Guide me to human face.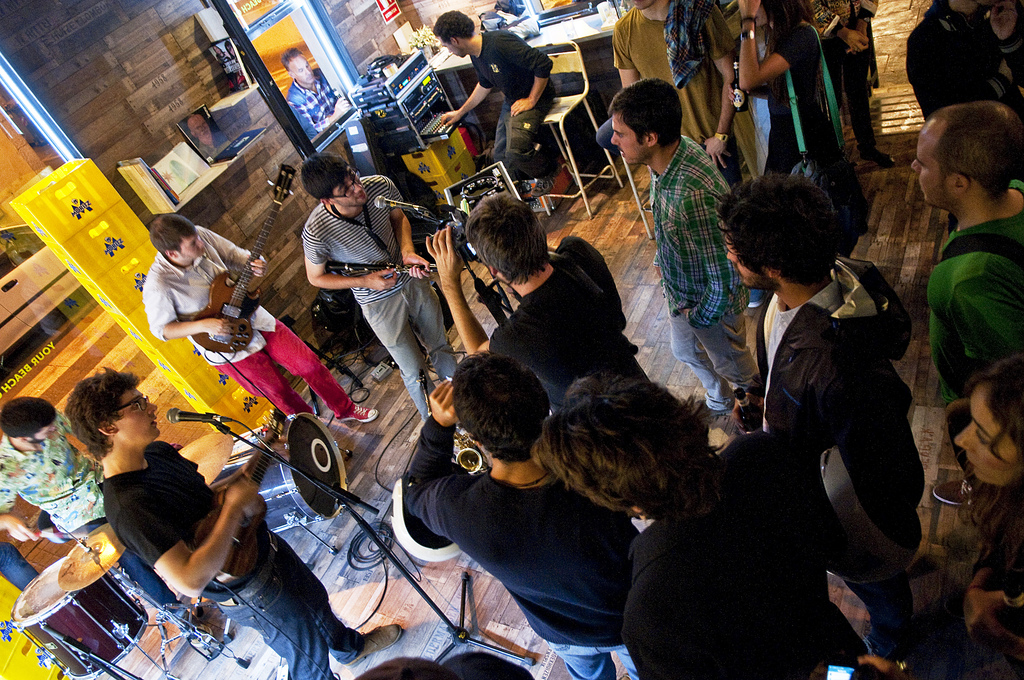
Guidance: BBox(724, 222, 765, 290).
